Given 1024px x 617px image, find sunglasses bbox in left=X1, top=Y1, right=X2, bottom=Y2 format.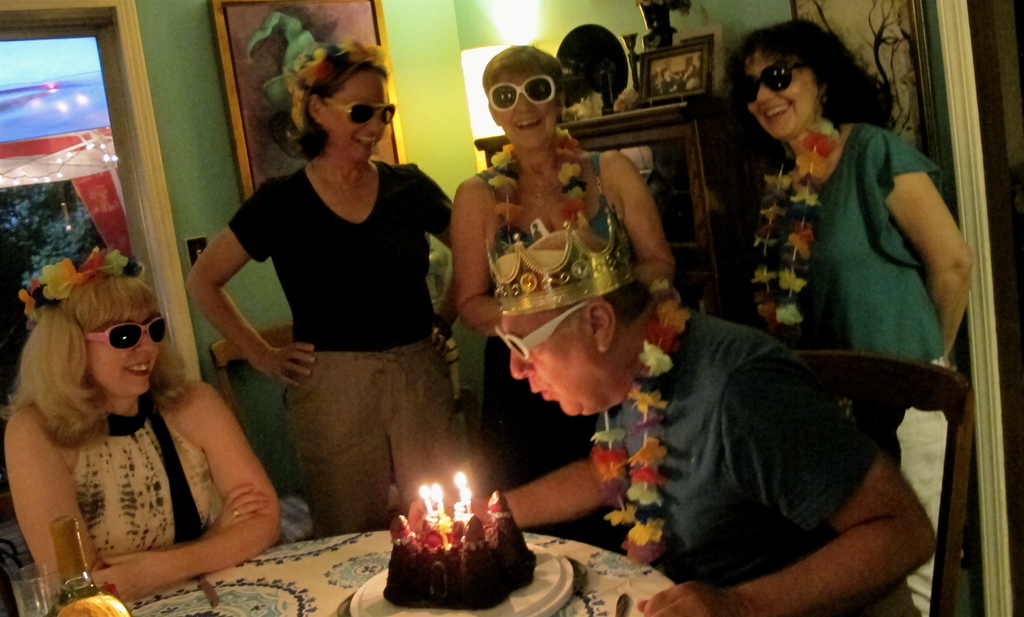
left=321, top=96, right=397, bottom=125.
